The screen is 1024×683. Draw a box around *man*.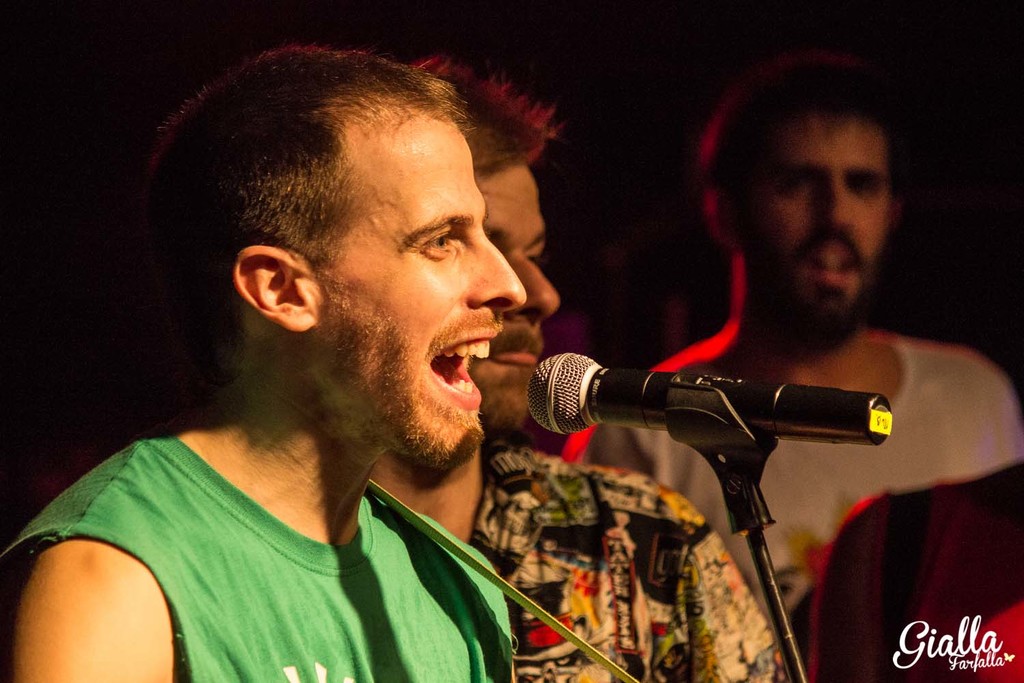
crop(406, 58, 807, 682).
